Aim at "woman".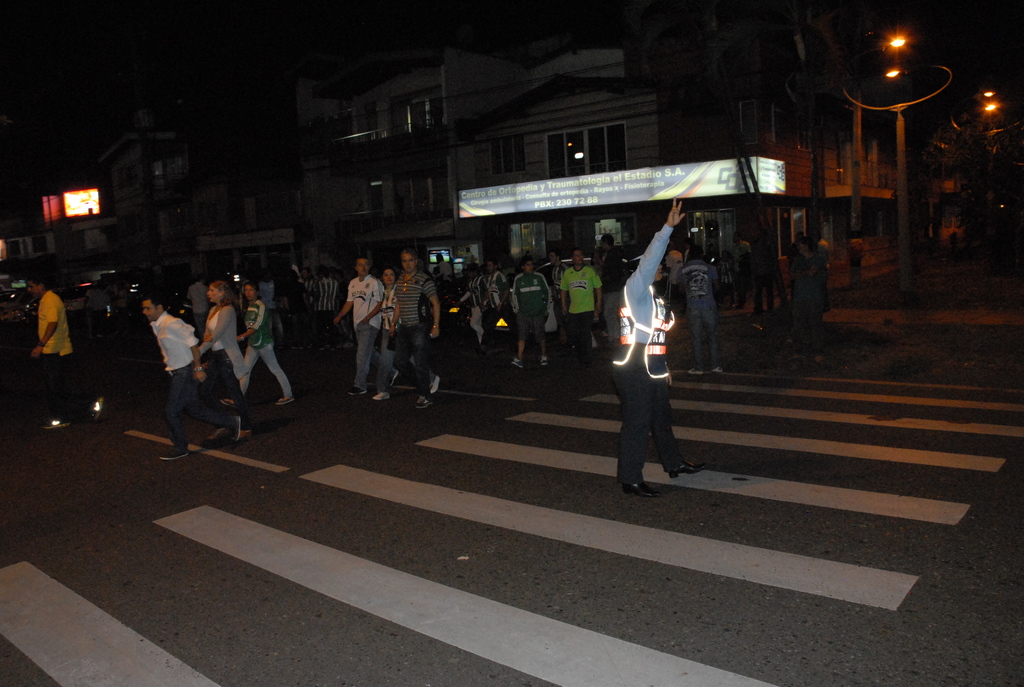
Aimed at 152, 271, 253, 450.
